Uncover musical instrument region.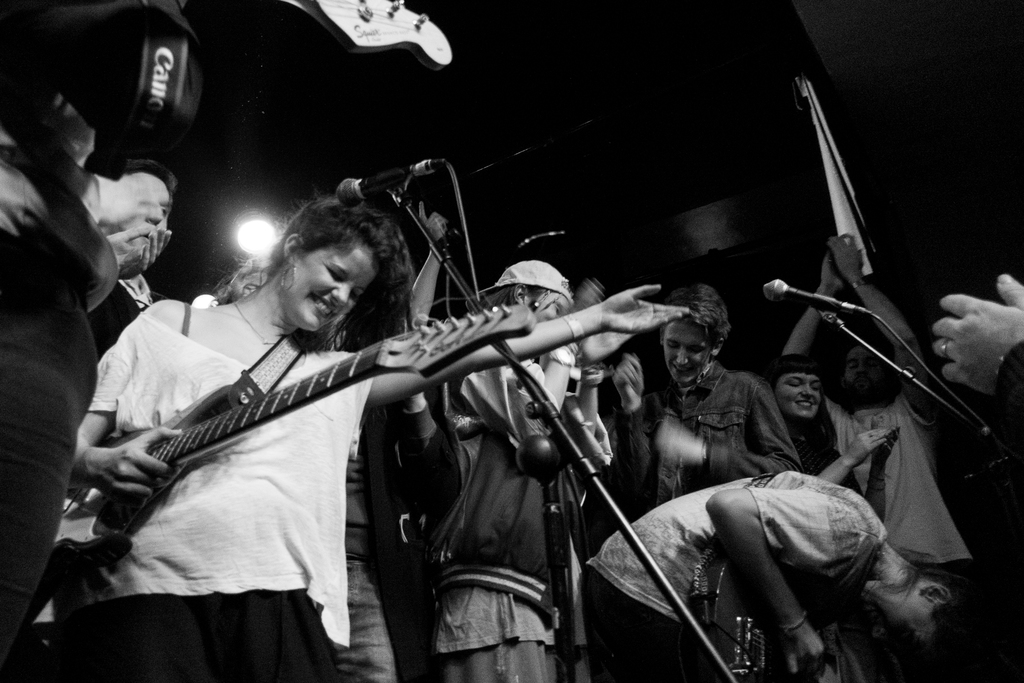
Uncovered: detection(27, 311, 532, 624).
